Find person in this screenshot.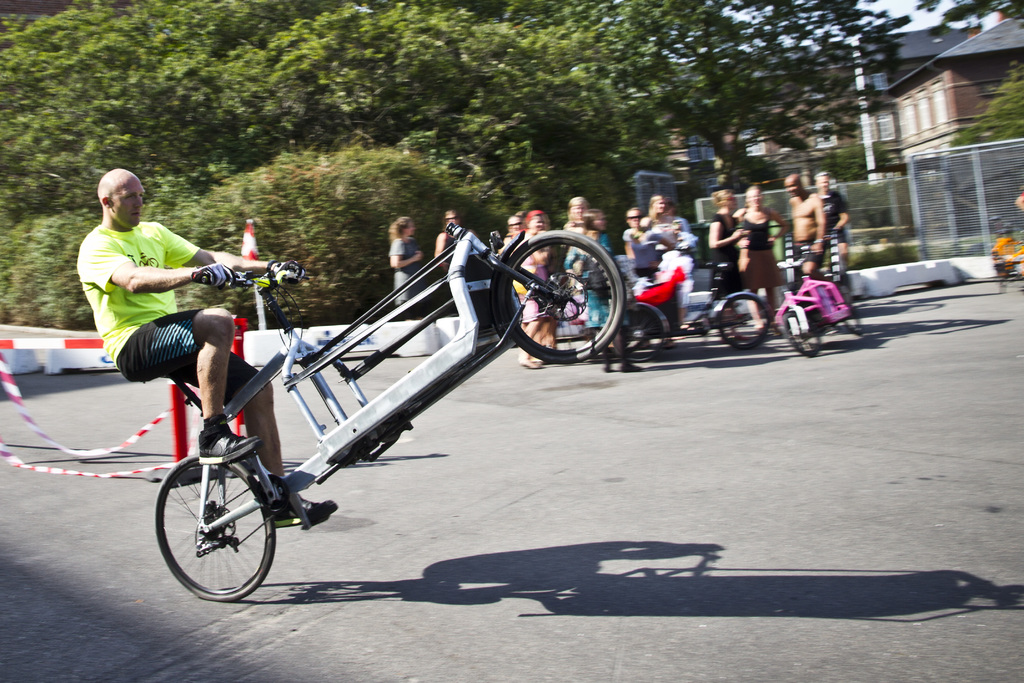
The bounding box for person is (x1=739, y1=178, x2=796, y2=331).
